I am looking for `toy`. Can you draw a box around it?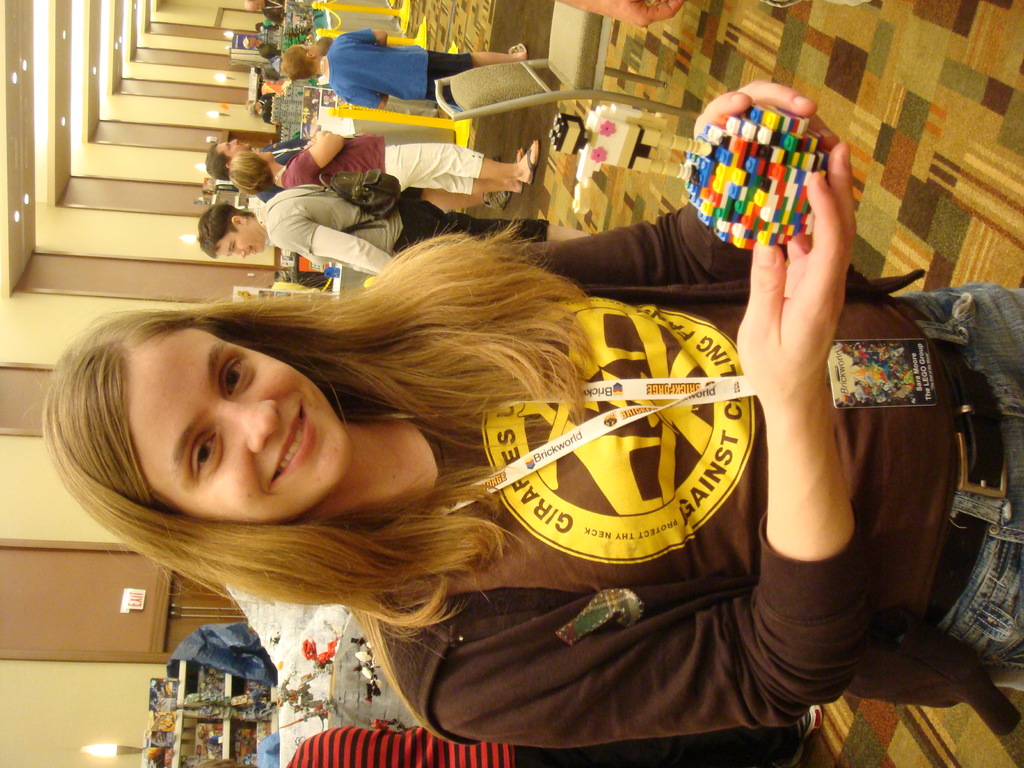
Sure, the bounding box is pyautogui.locateOnScreen(546, 105, 591, 166).
